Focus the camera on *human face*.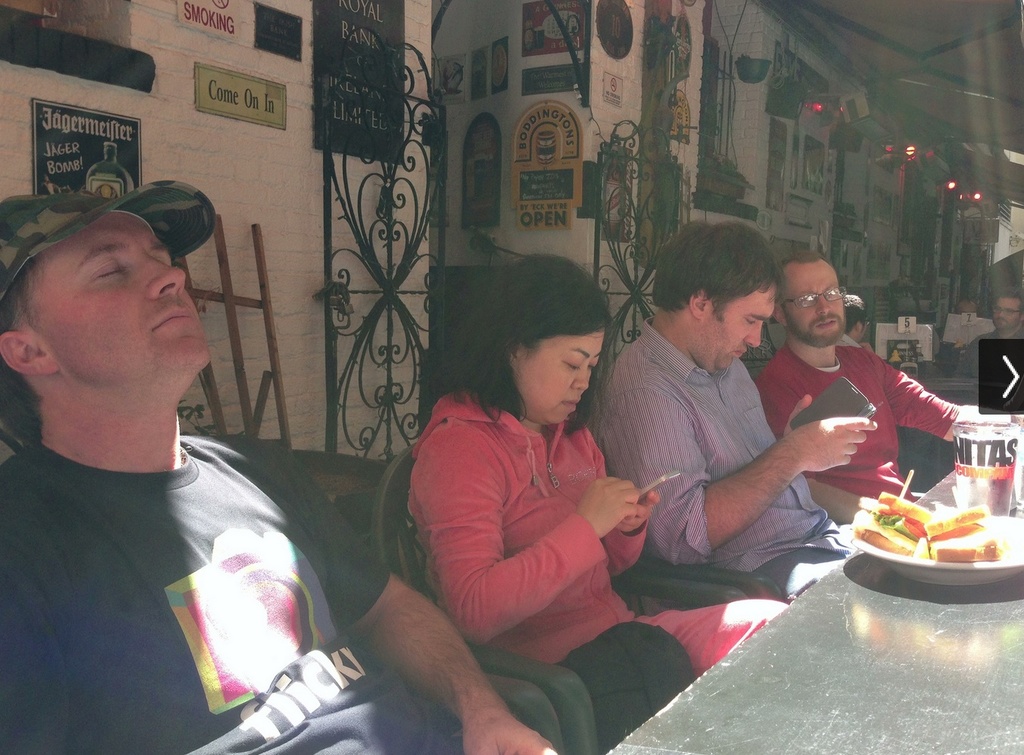
Focus region: locate(29, 211, 209, 385).
